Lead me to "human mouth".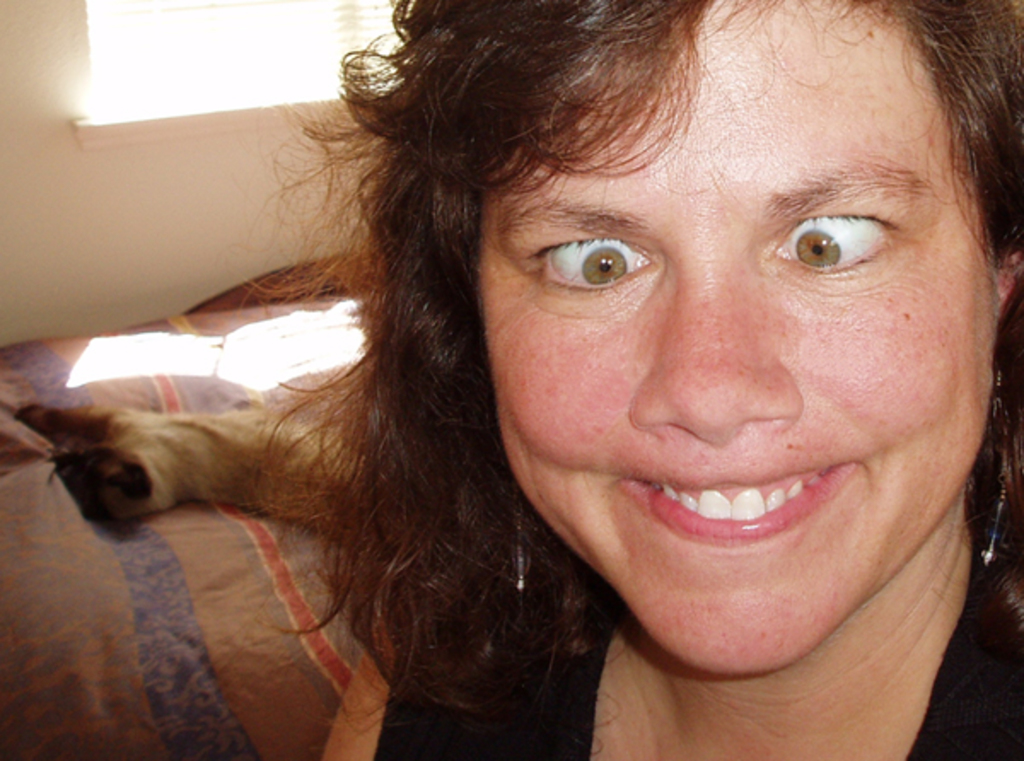
Lead to 614,466,858,553.
